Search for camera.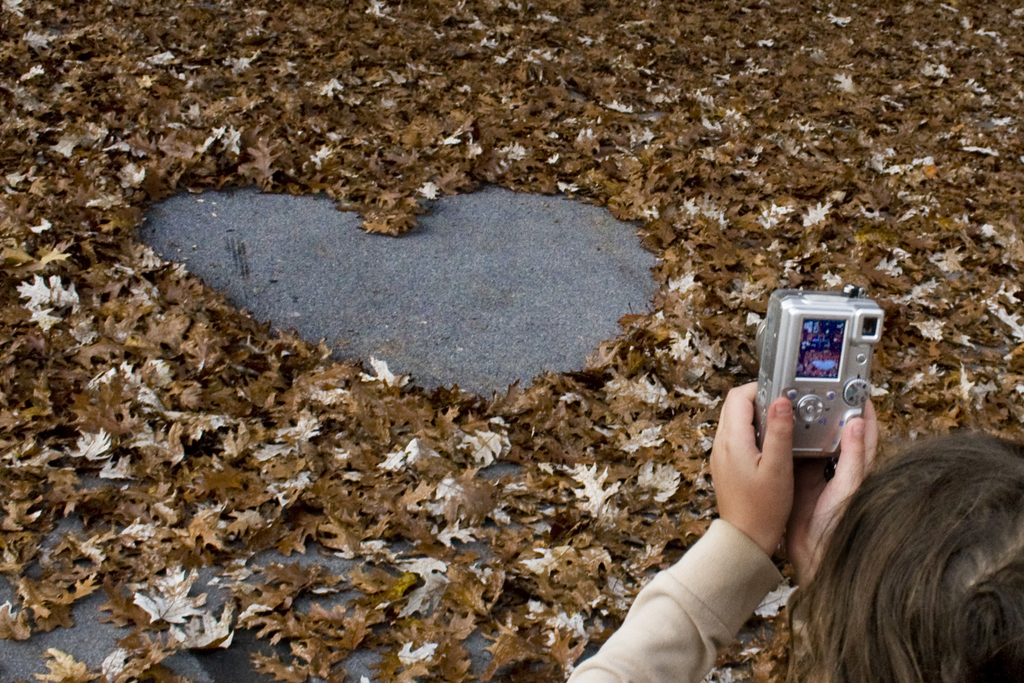
Found at rect(765, 294, 882, 478).
